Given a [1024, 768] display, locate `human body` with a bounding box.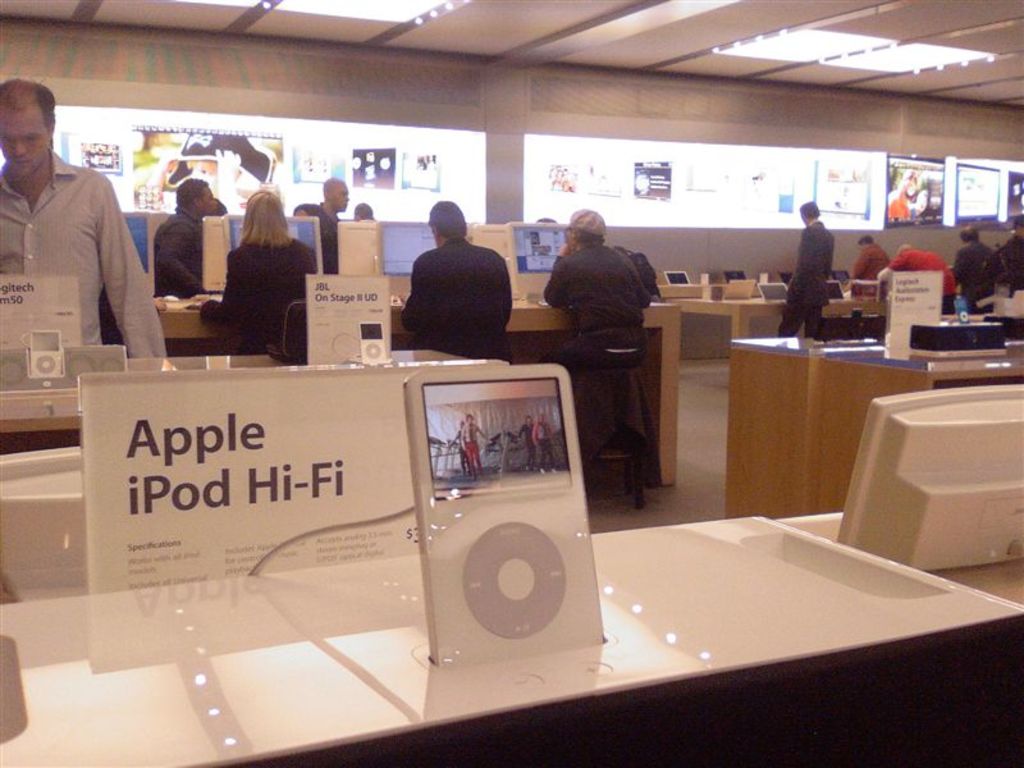
Located: box(0, 83, 173, 358).
